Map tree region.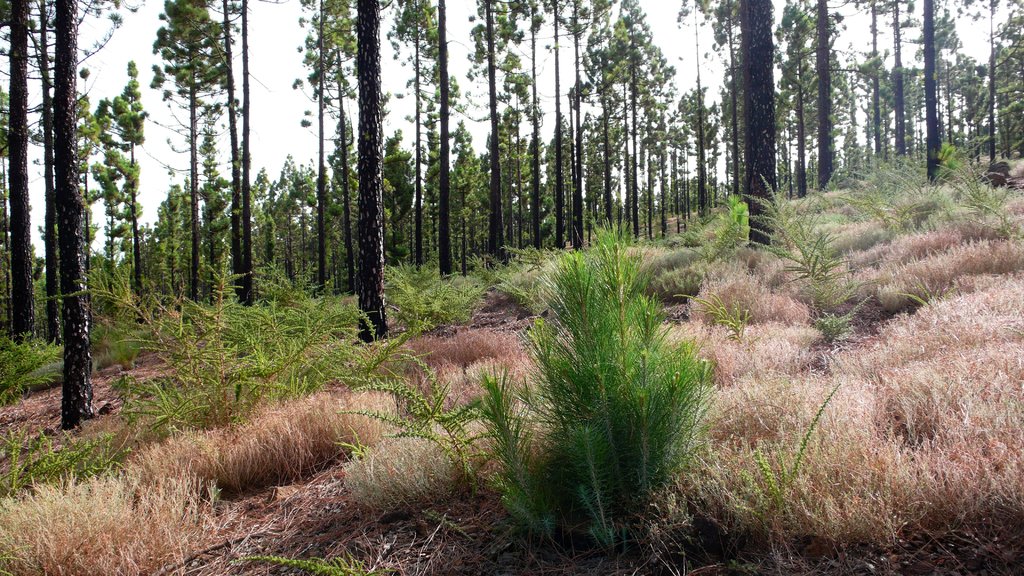
Mapped to (731,0,795,256).
